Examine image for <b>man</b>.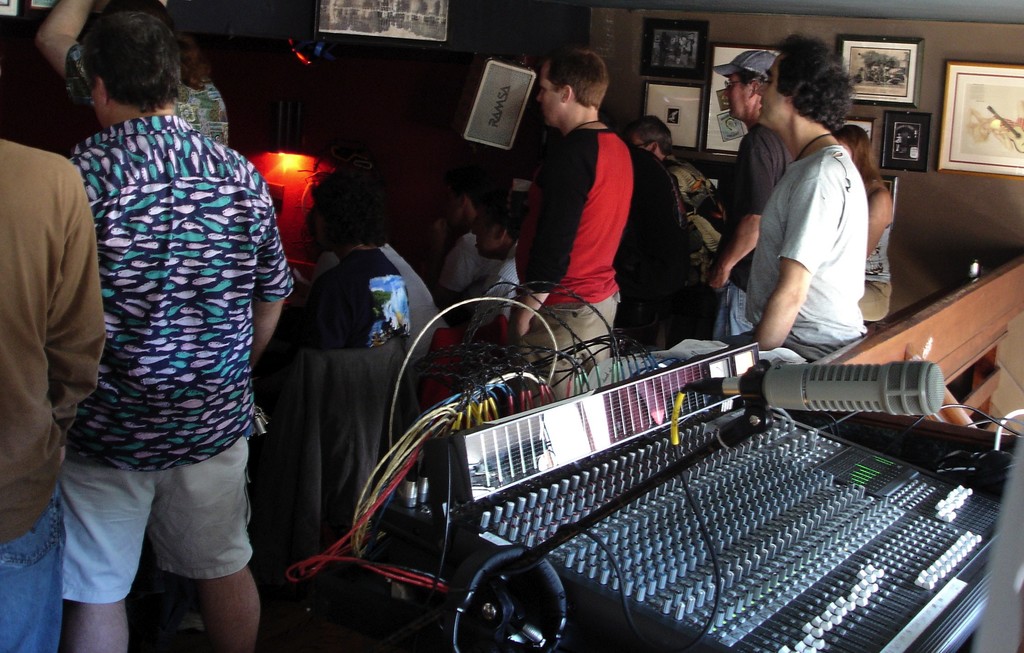
Examination result: locate(469, 189, 536, 334).
